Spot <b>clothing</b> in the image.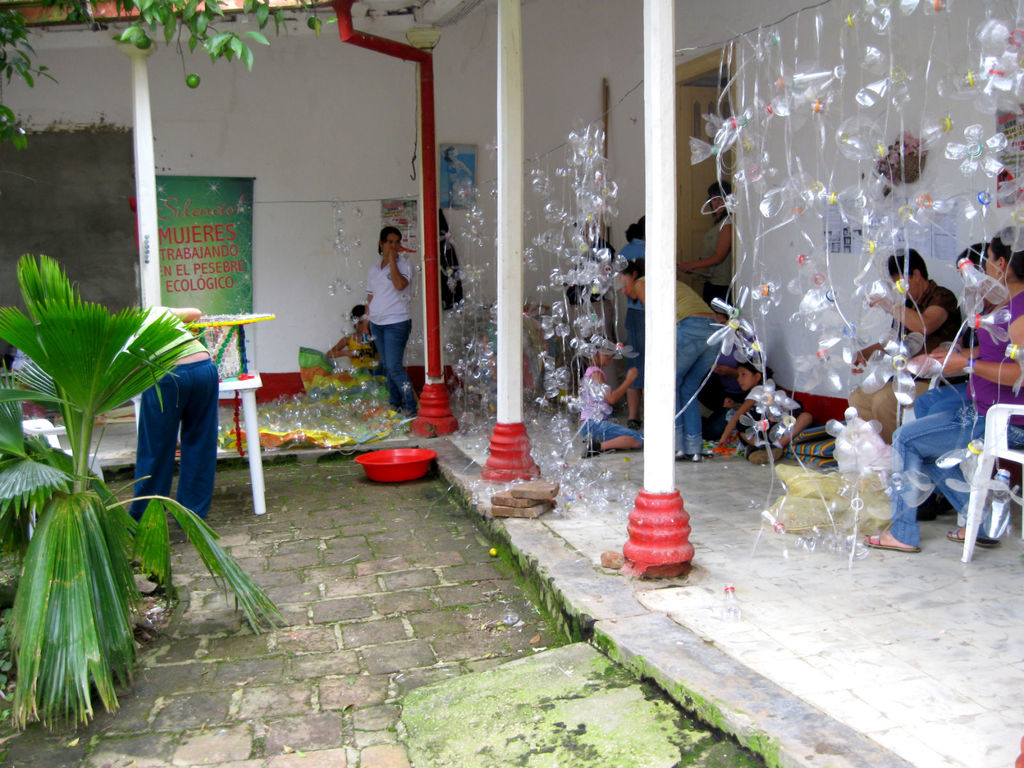
<b>clothing</b> found at [346, 331, 387, 372].
